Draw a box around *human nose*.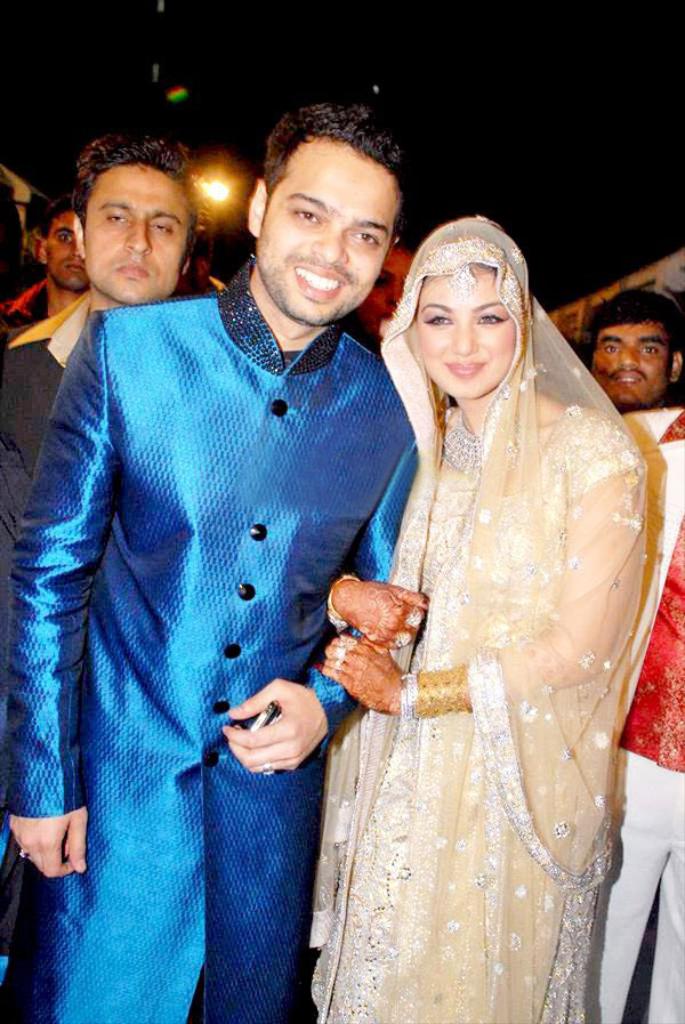
BBox(445, 319, 479, 354).
